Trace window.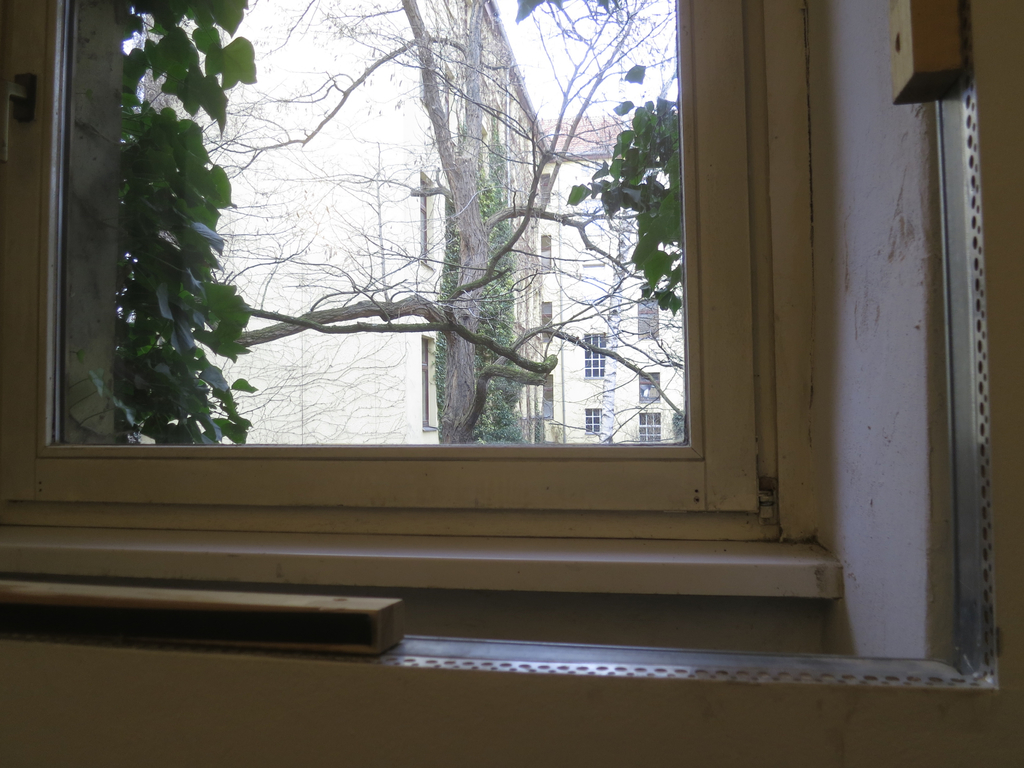
Traced to pyautogui.locateOnScreen(588, 332, 602, 379).
